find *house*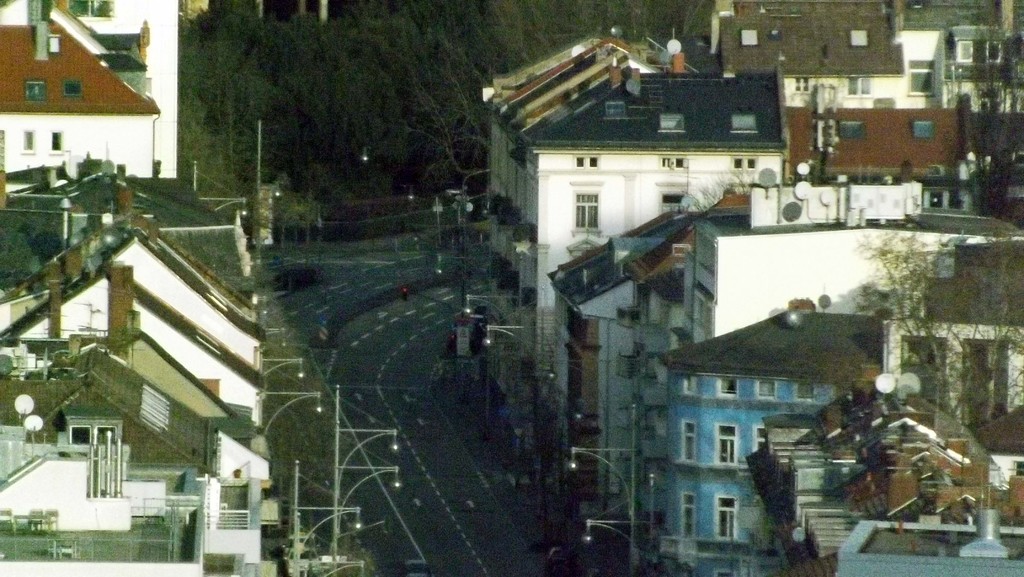
locate(800, 109, 1023, 270)
